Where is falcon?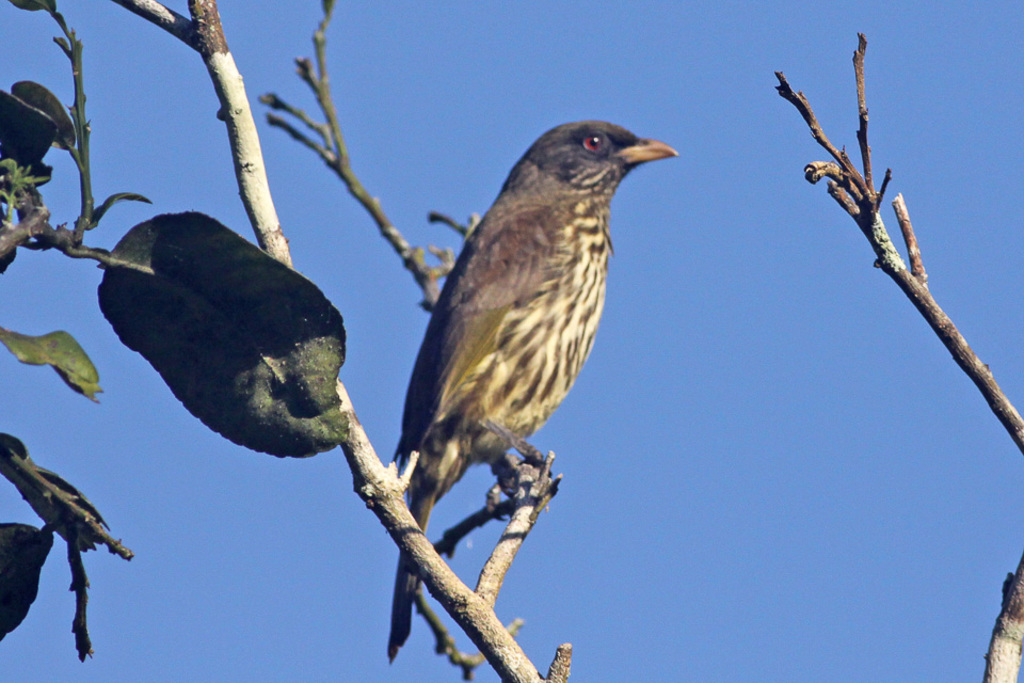
left=387, top=117, right=677, bottom=664.
